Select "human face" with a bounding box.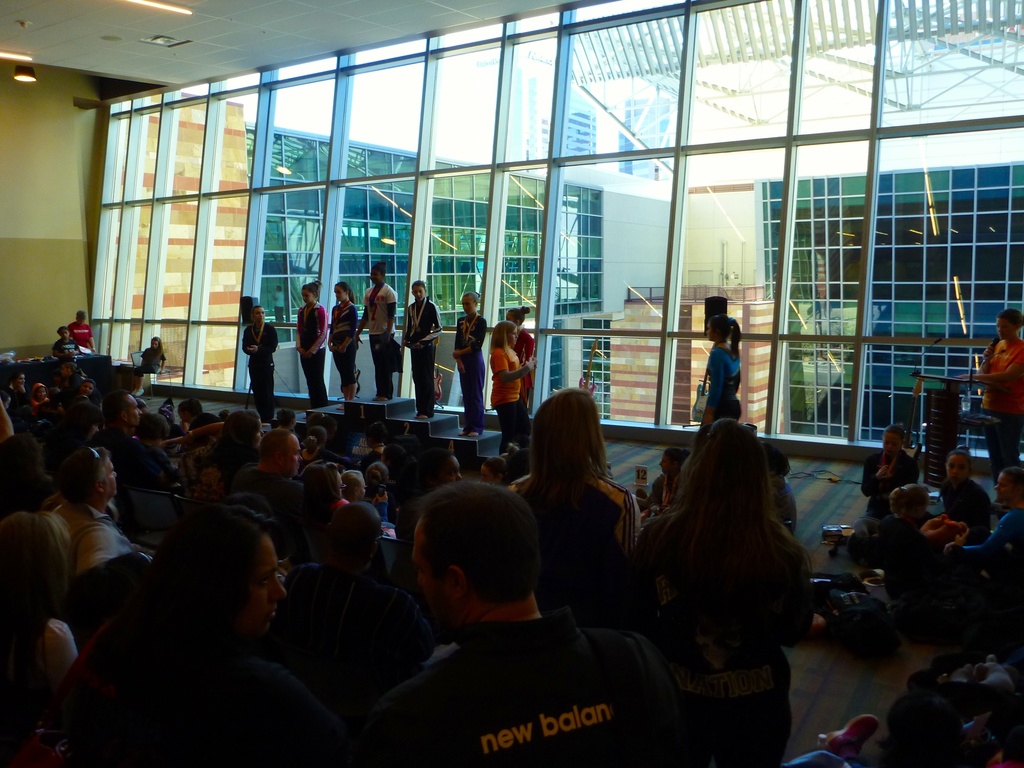
box=[246, 534, 285, 636].
